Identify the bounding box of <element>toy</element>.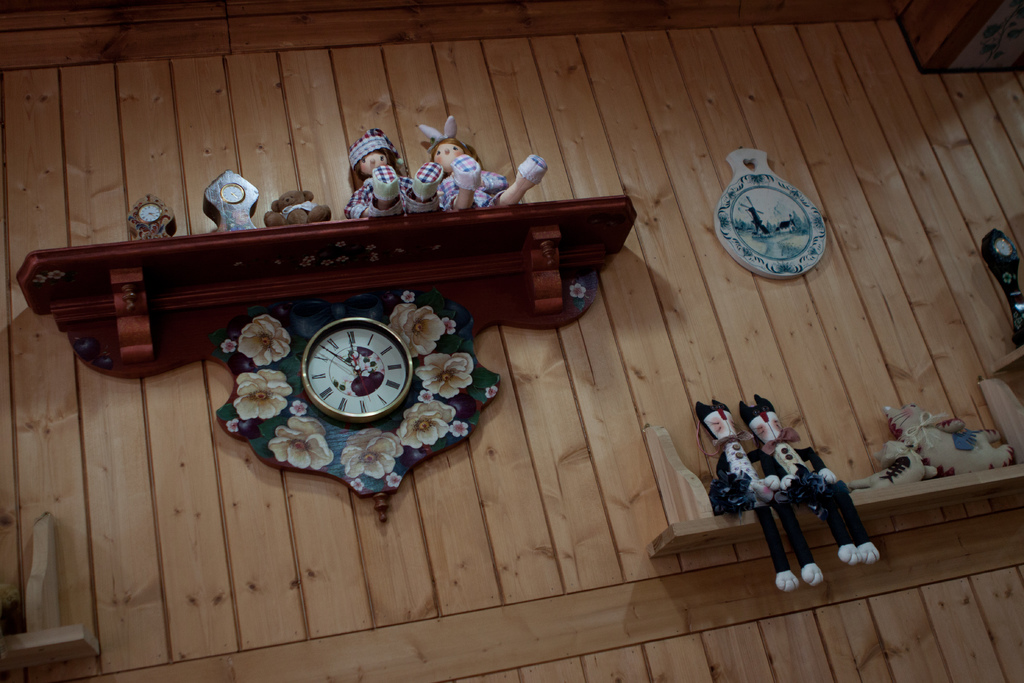
detection(891, 405, 1016, 479).
